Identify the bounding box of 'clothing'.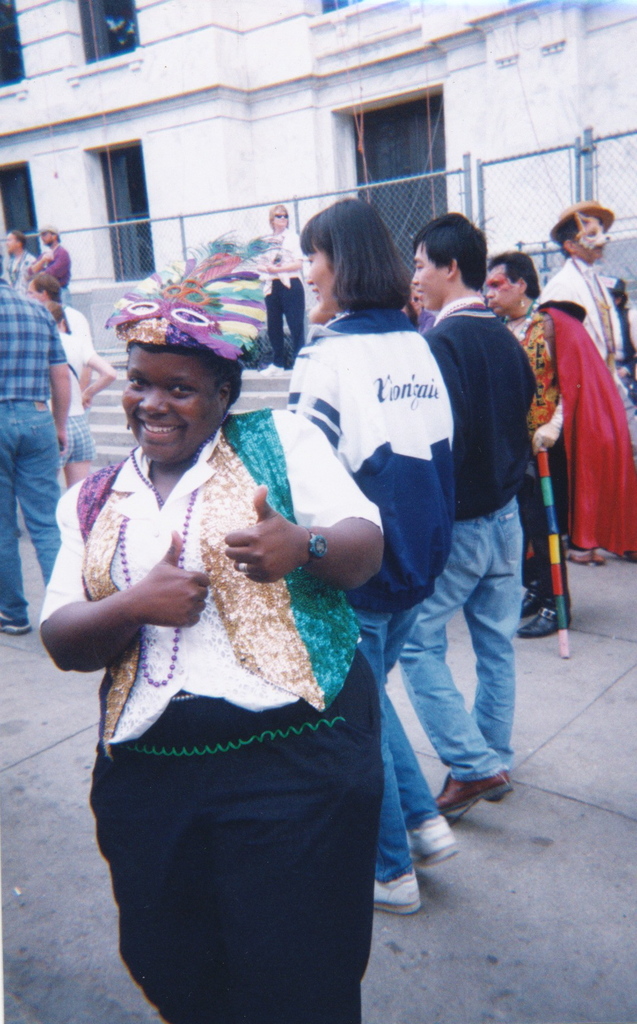
36:409:383:1023.
